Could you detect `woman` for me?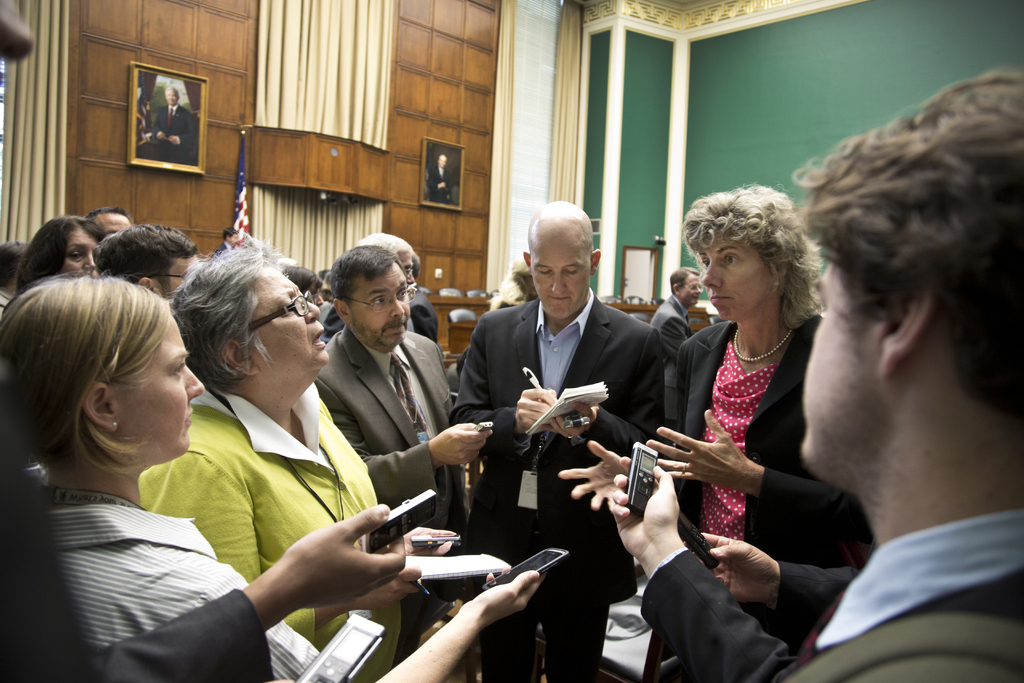
Detection result: pyautogui.locateOnScreen(17, 211, 106, 288).
